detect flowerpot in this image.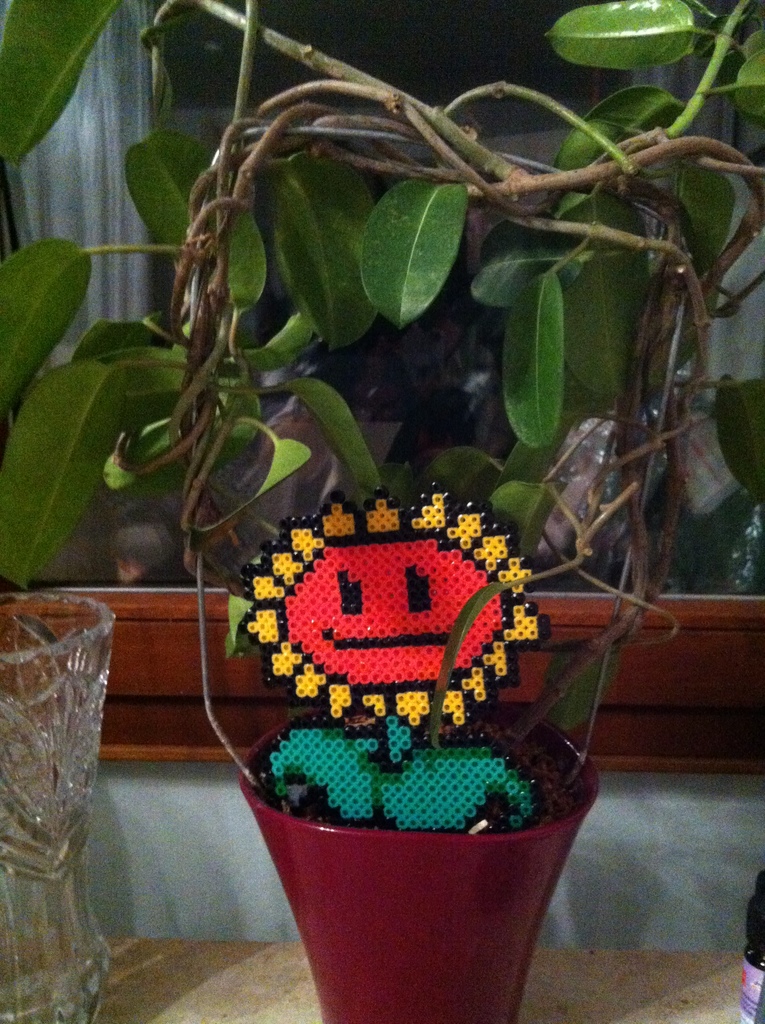
Detection: x1=0 y1=595 x2=118 y2=1023.
